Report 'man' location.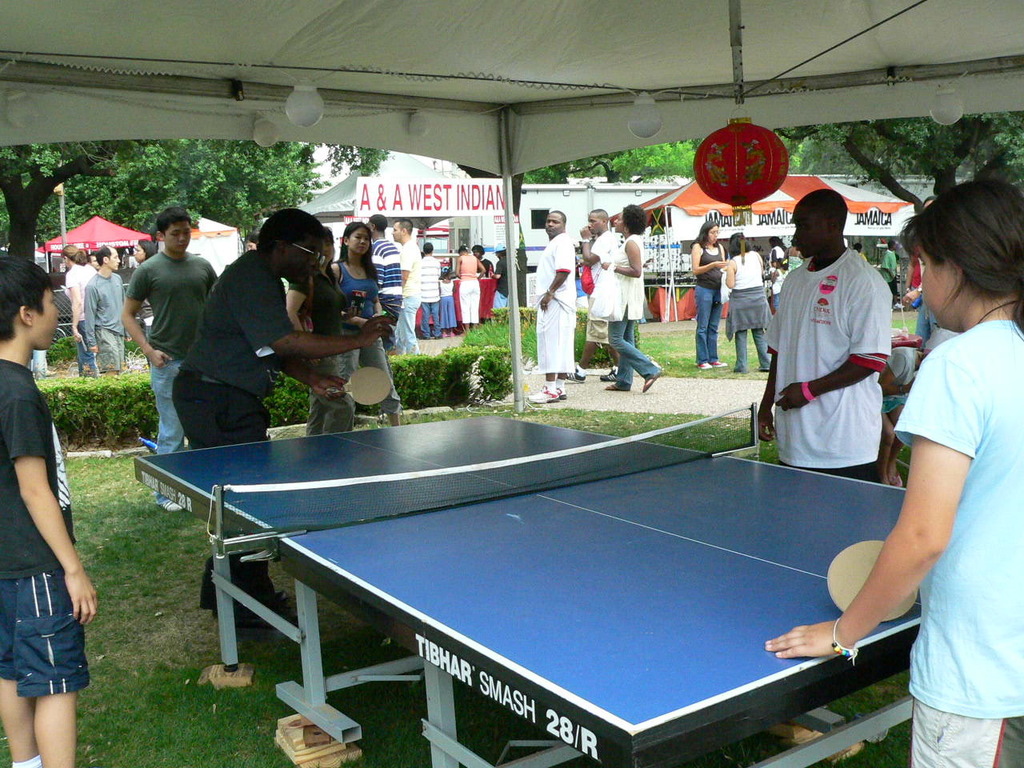
Report: <box>78,242,132,378</box>.
